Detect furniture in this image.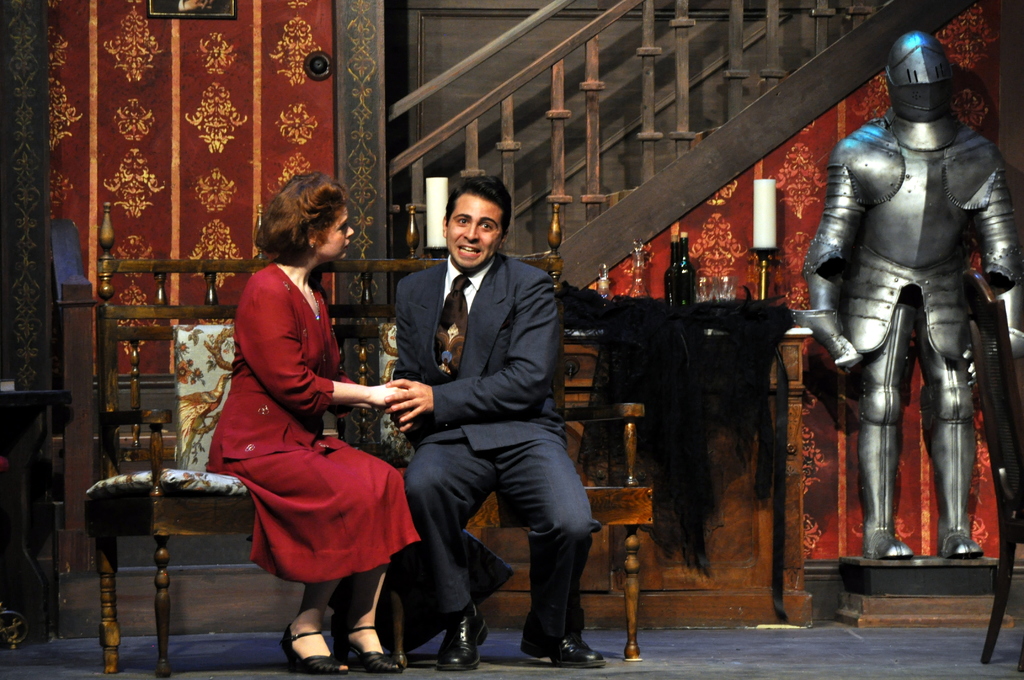
Detection: [0,390,74,644].
